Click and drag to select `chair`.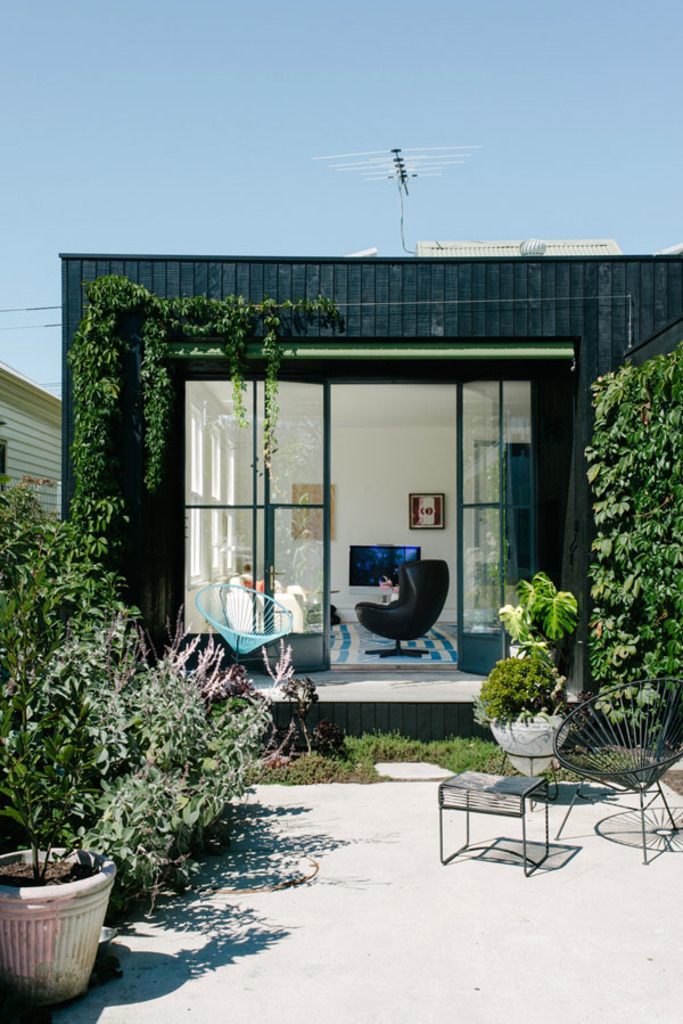
Selection: detection(353, 557, 449, 662).
